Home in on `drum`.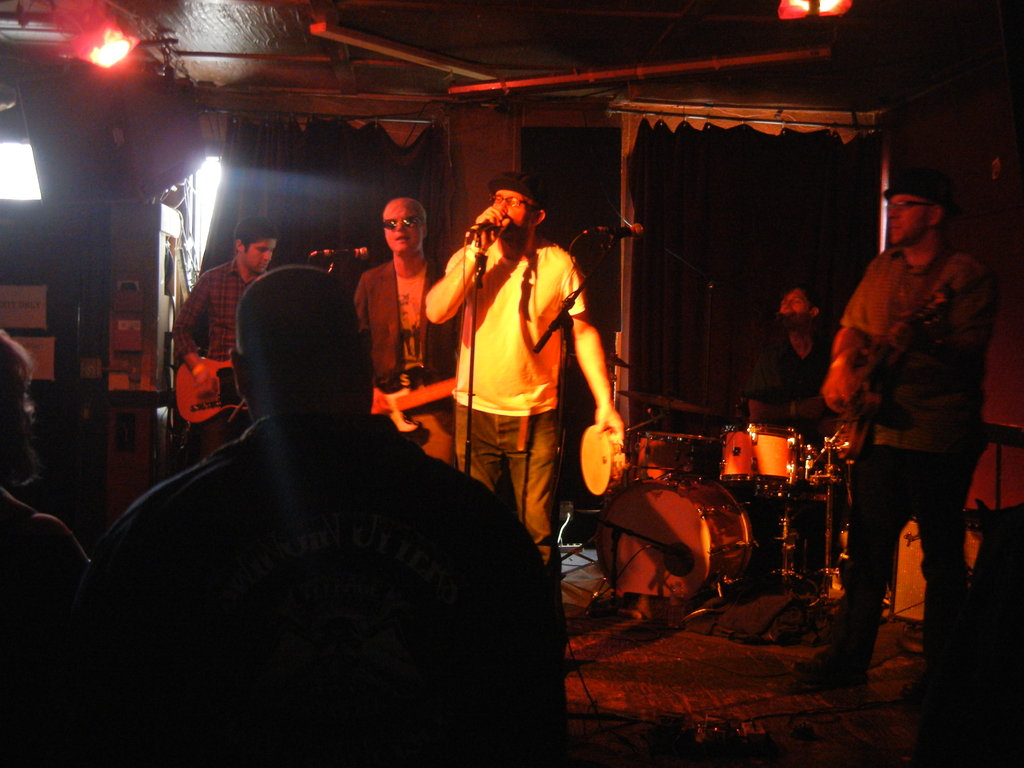
Homed in at (left=558, top=429, right=801, bottom=610).
